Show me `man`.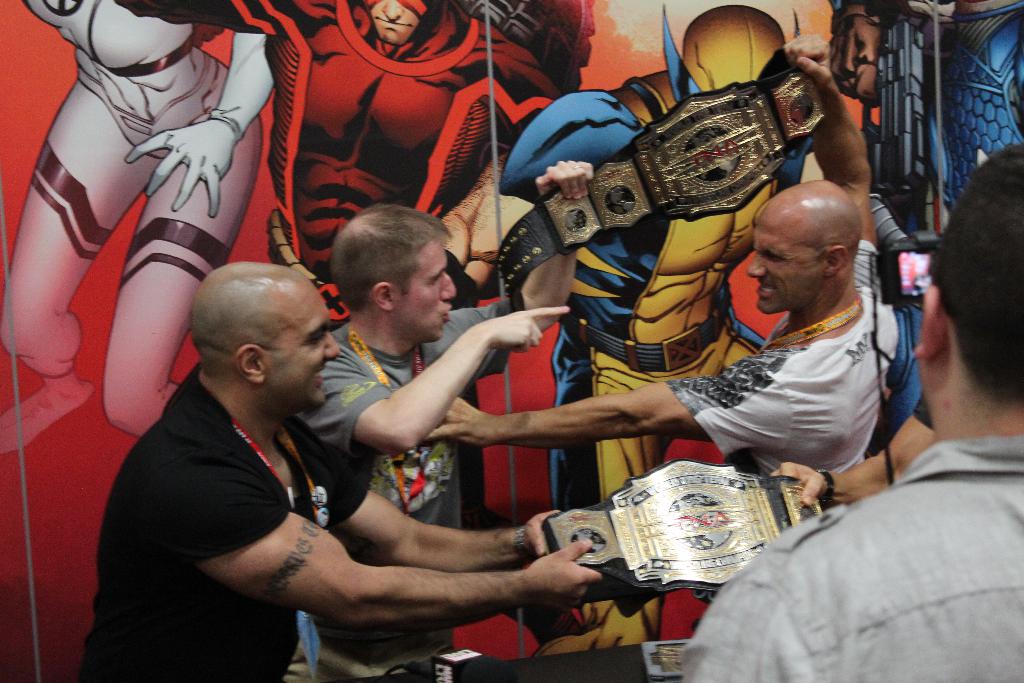
`man` is here: (417, 33, 902, 477).
